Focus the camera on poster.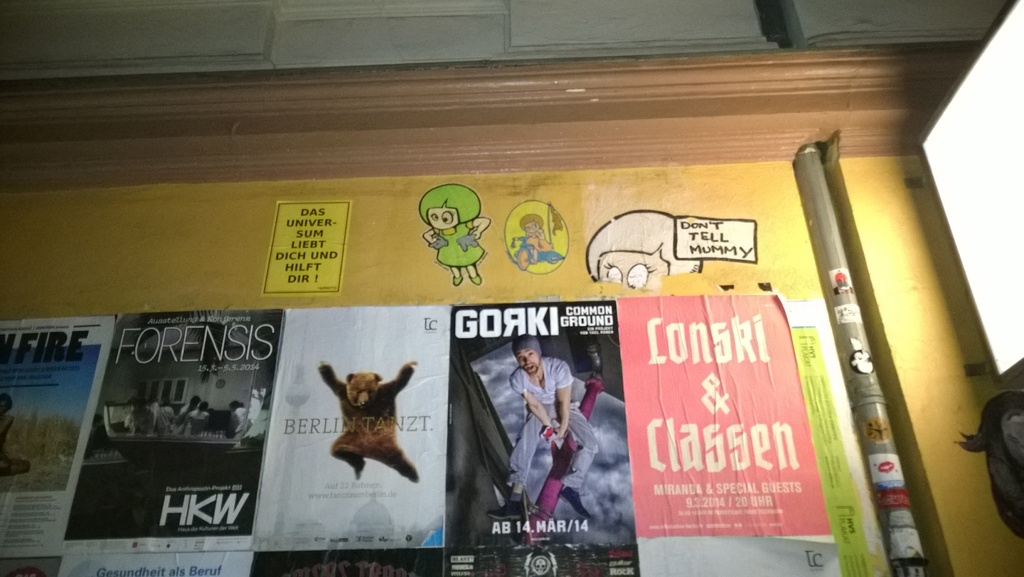
Focus region: BBox(263, 196, 351, 290).
